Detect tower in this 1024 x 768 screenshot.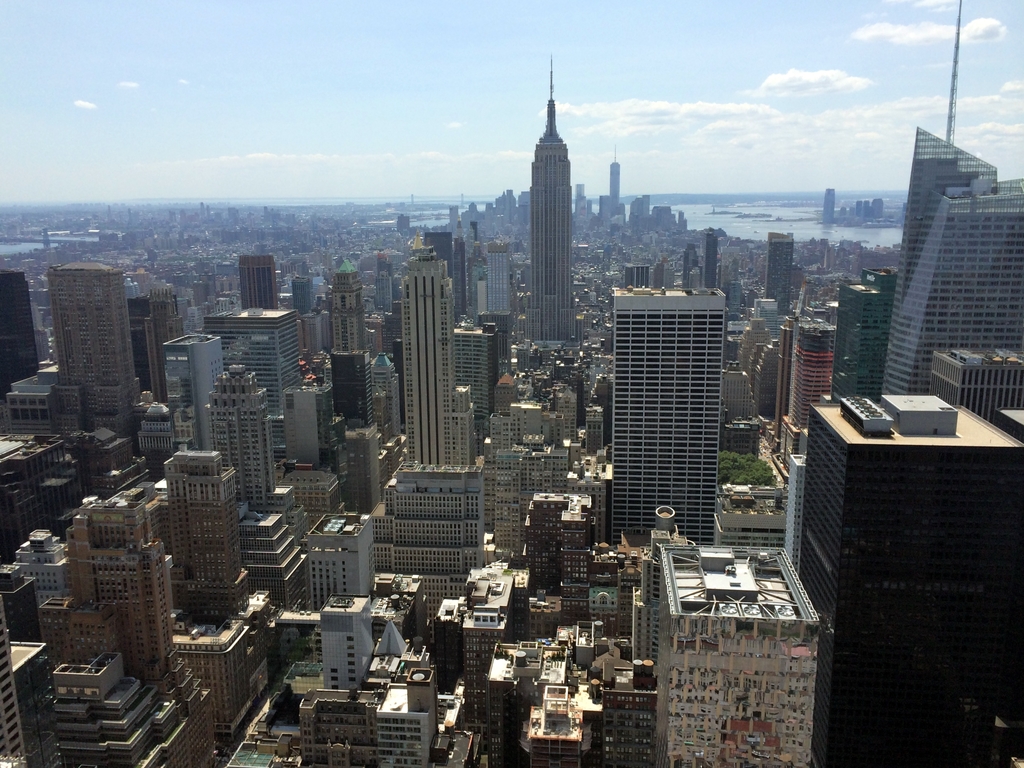
Detection: bbox=(452, 603, 533, 723).
